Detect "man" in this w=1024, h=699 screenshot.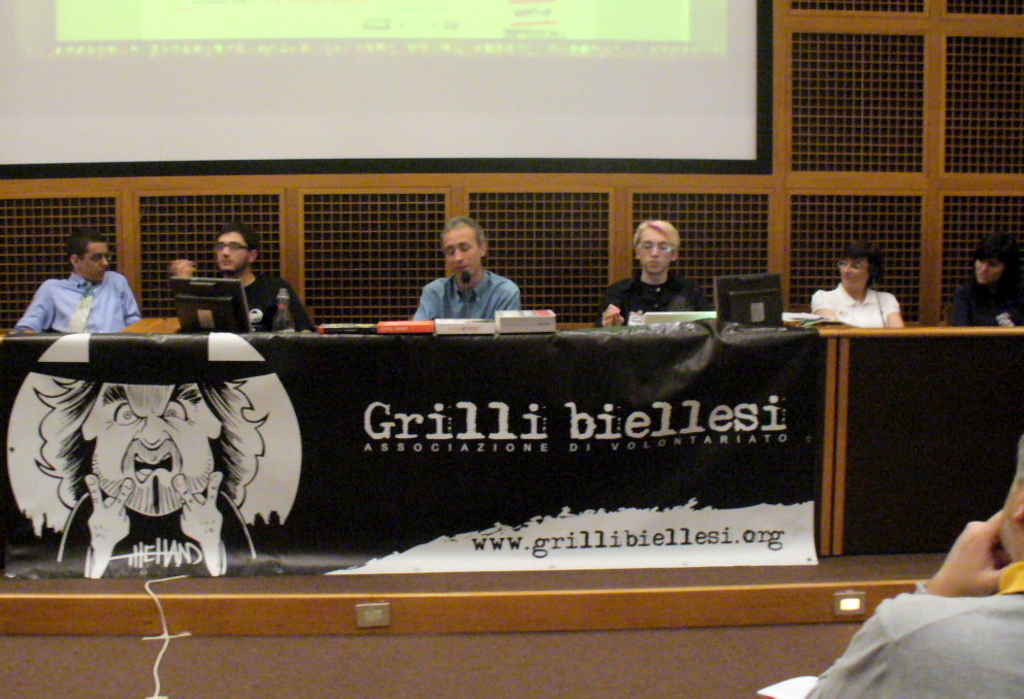
Detection: 405:243:525:326.
